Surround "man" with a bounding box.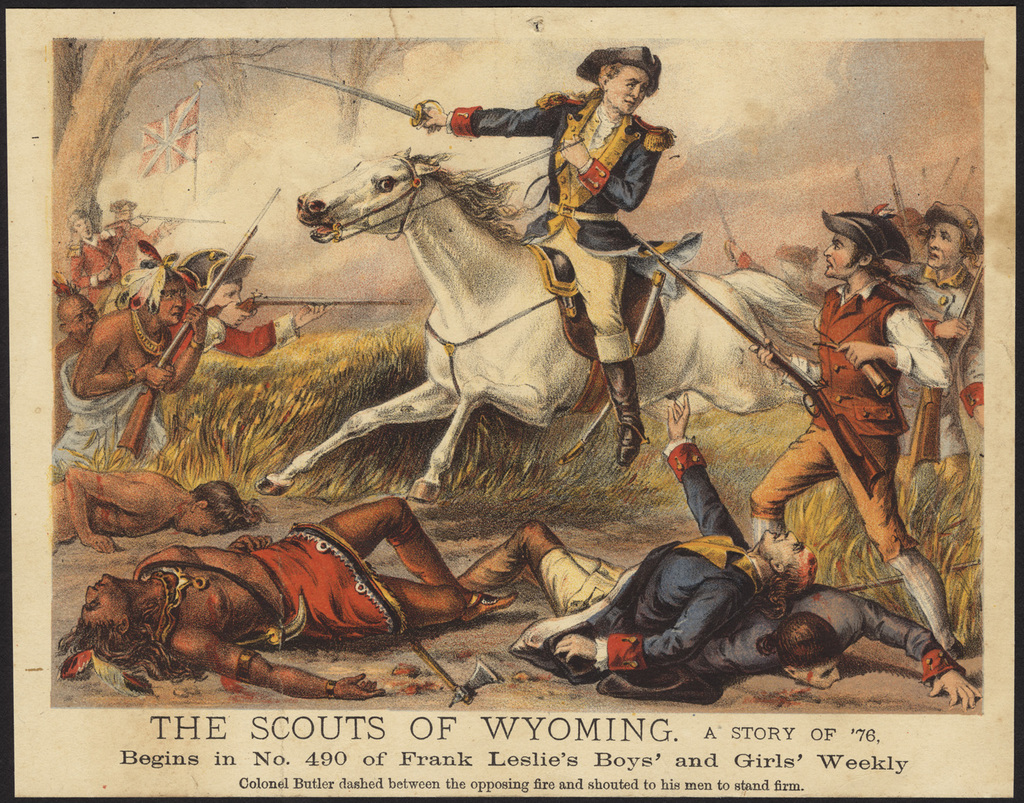
<bbox>456, 388, 816, 667</bbox>.
